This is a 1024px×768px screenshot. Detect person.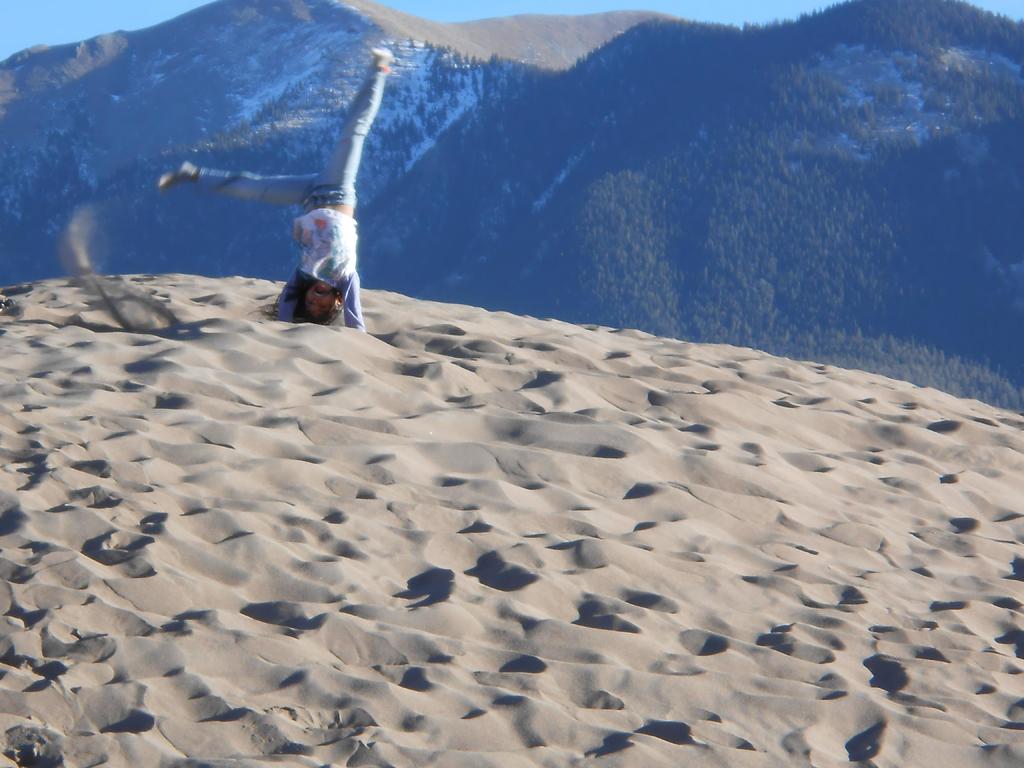
{"left": 184, "top": 56, "right": 420, "bottom": 341}.
